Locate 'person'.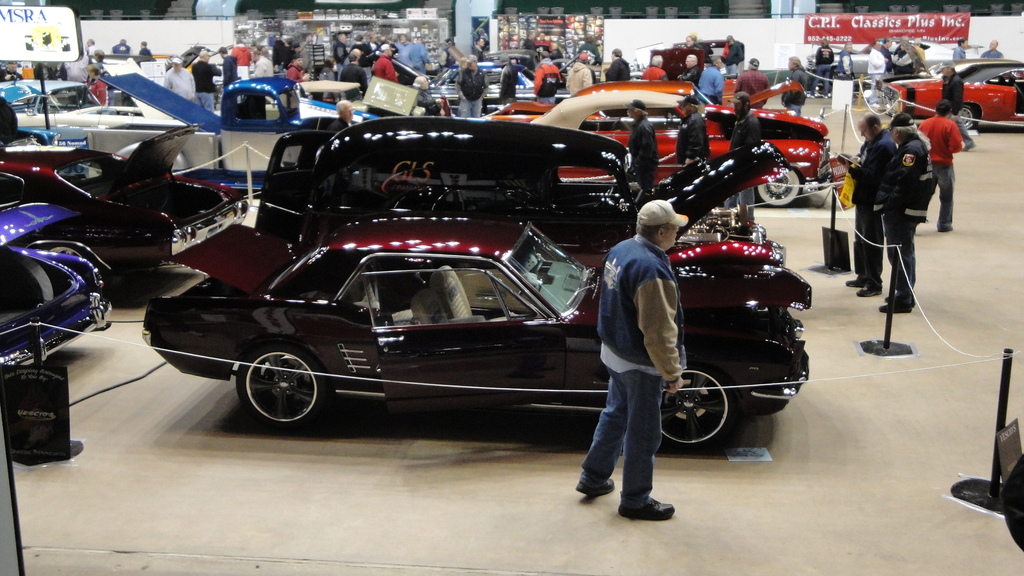
Bounding box: {"left": 863, "top": 108, "right": 938, "bottom": 293}.
